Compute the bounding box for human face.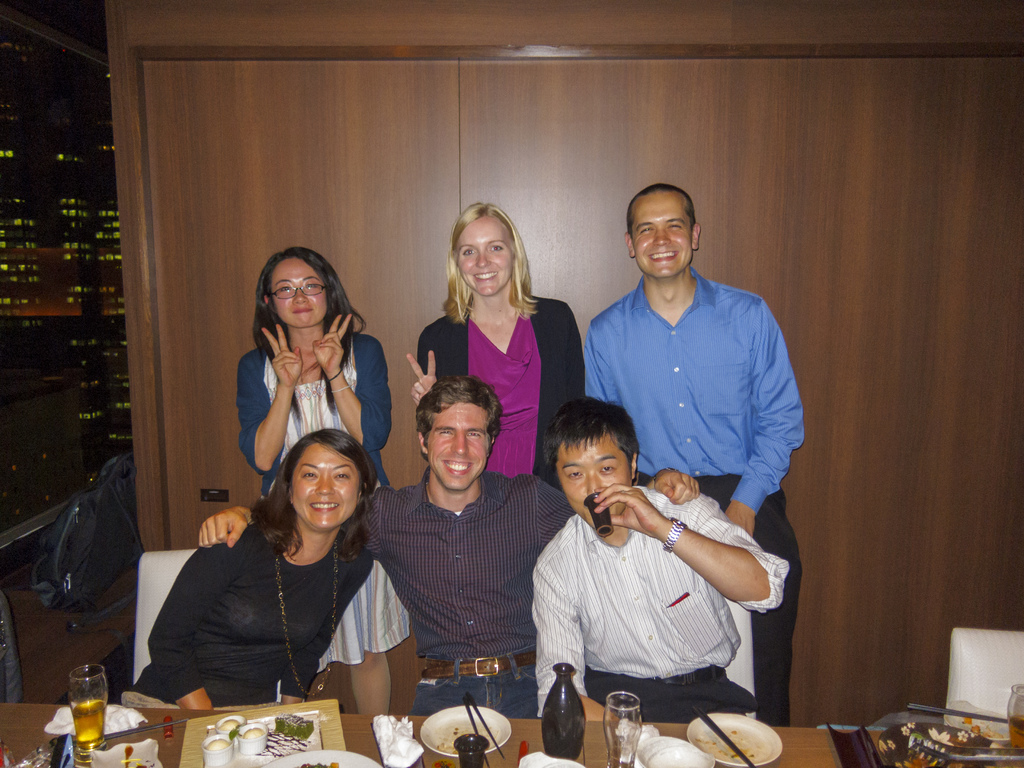
{"x1": 451, "y1": 217, "x2": 511, "y2": 298}.
